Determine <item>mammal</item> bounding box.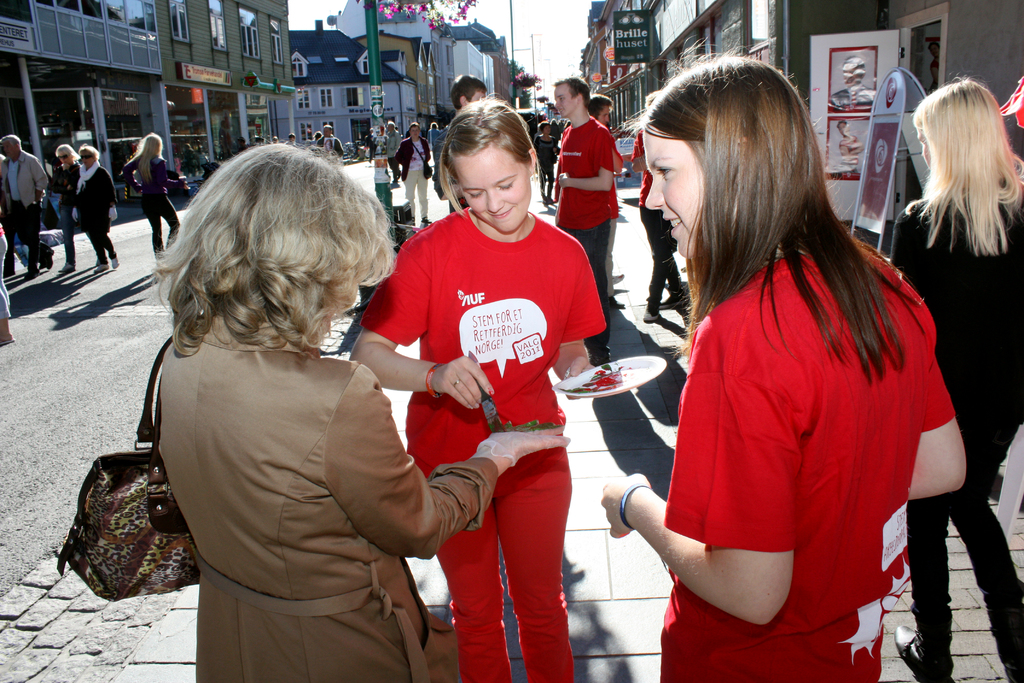
Determined: (51,147,83,276).
